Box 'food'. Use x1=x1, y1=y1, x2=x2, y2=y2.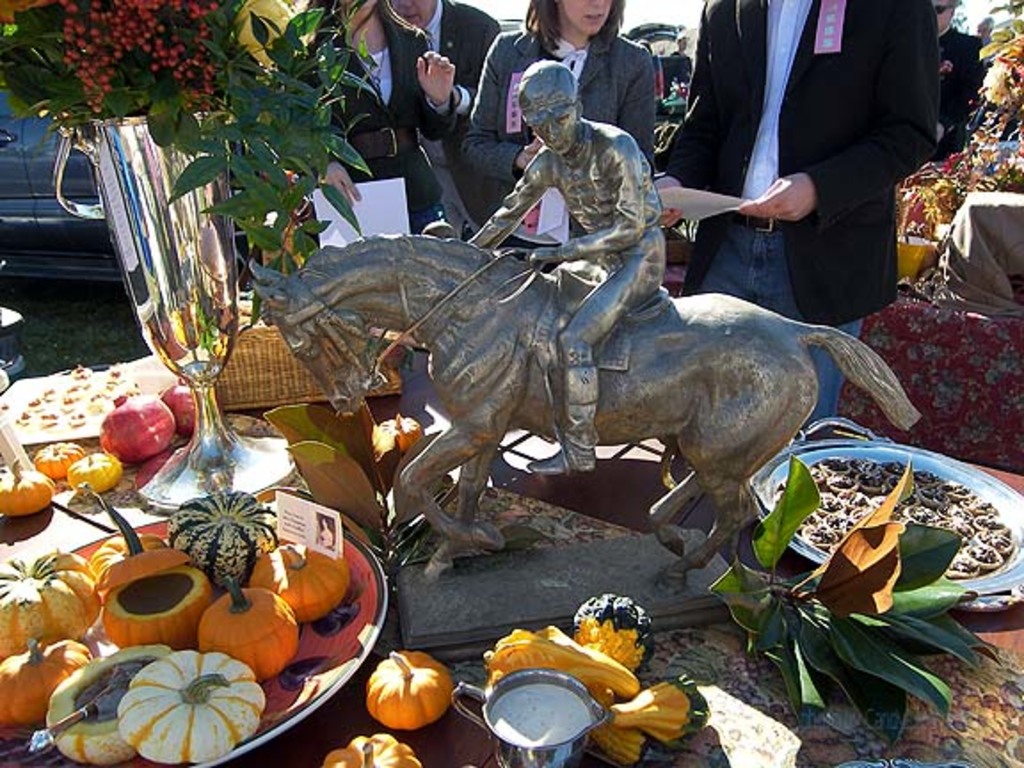
x1=123, y1=654, x2=260, y2=761.
